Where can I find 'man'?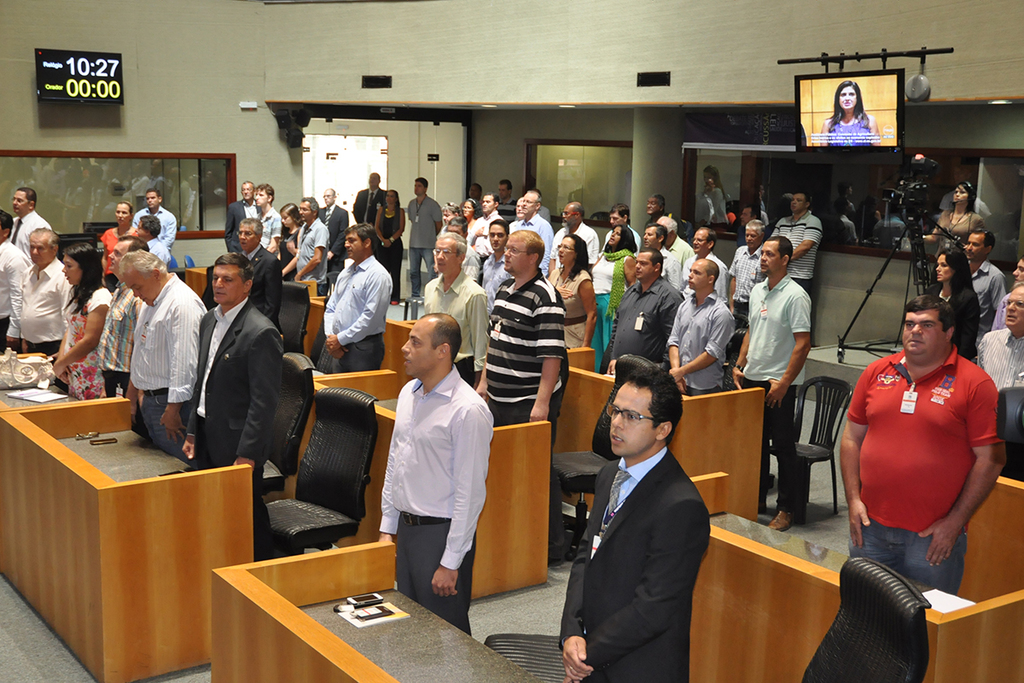
You can find it at box(256, 184, 280, 246).
